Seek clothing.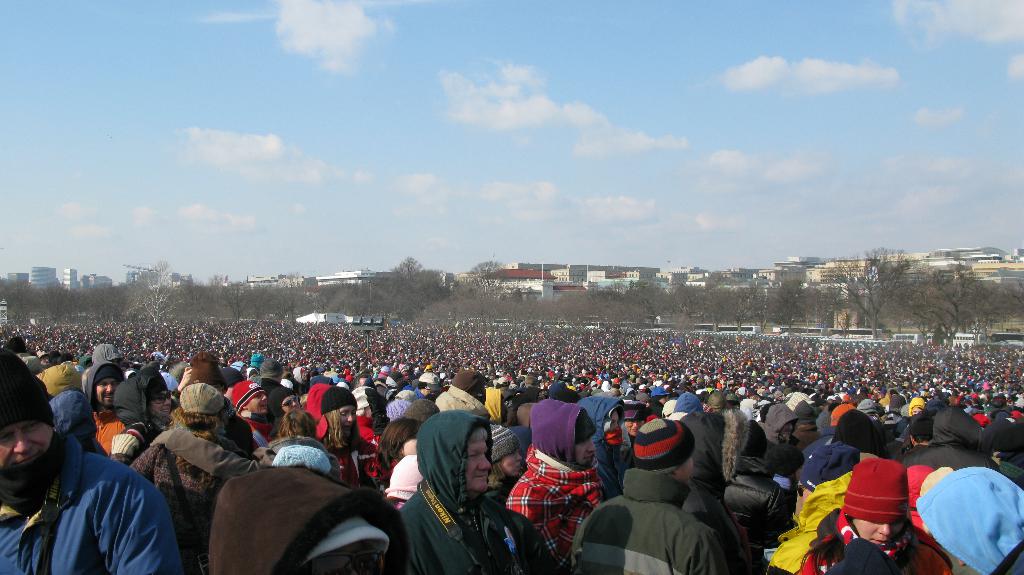
514/458/603/572.
